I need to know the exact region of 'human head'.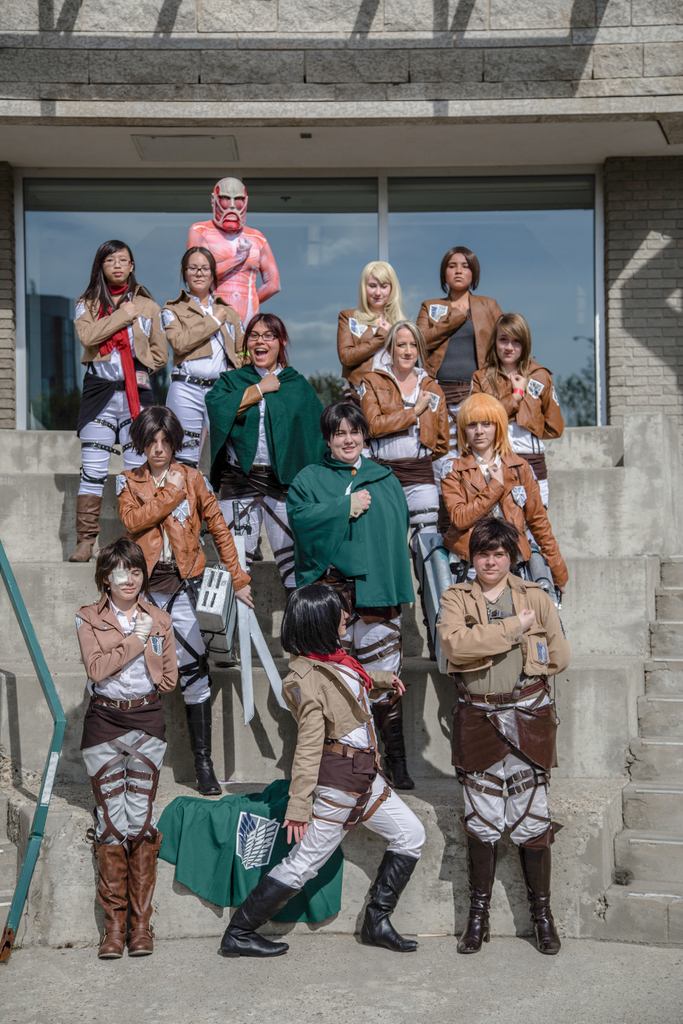
Region: <box>183,244,217,294</box>.
